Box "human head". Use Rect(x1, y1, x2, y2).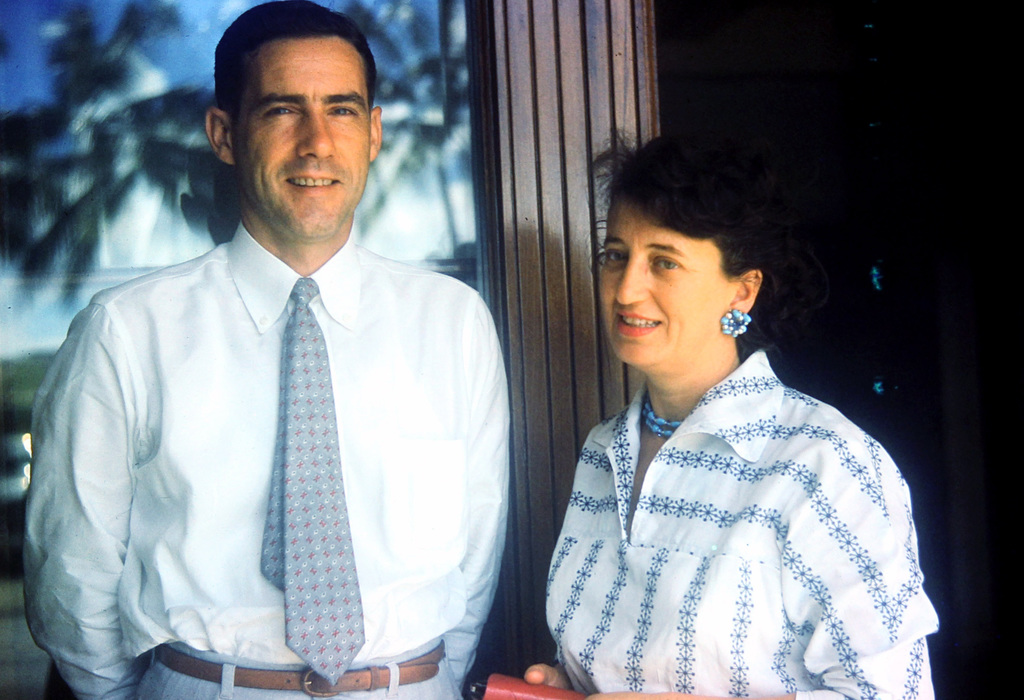
Rect(598, 138, 788, 371).
